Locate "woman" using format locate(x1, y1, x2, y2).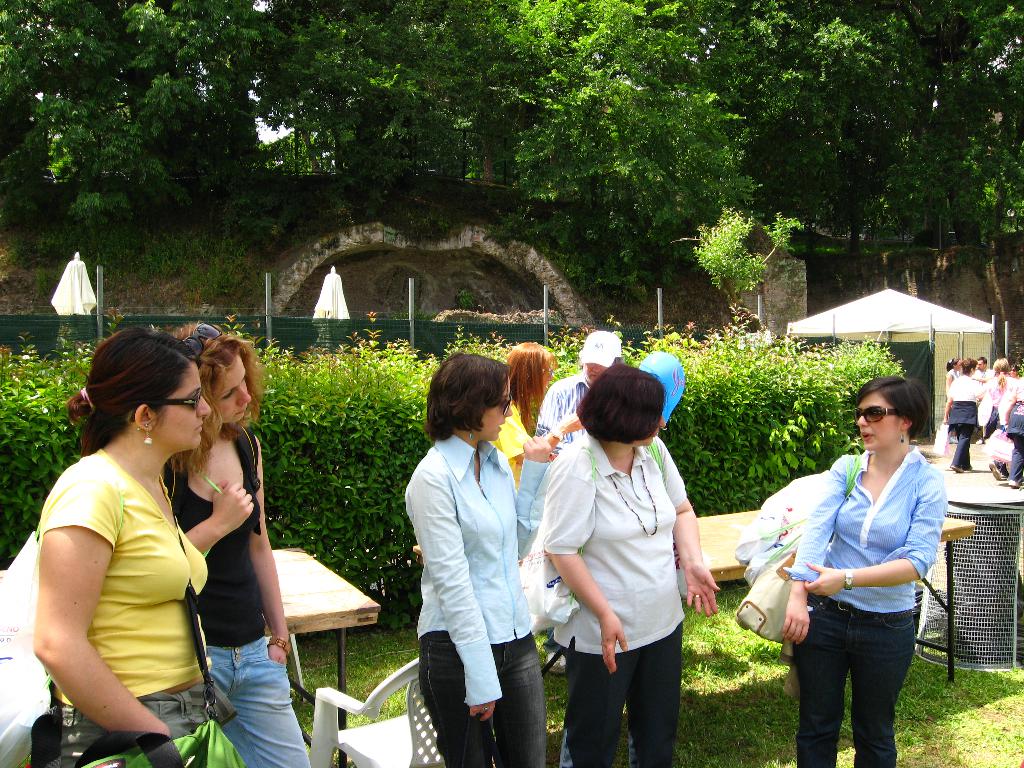
locate(946, 356, 962, 397).
